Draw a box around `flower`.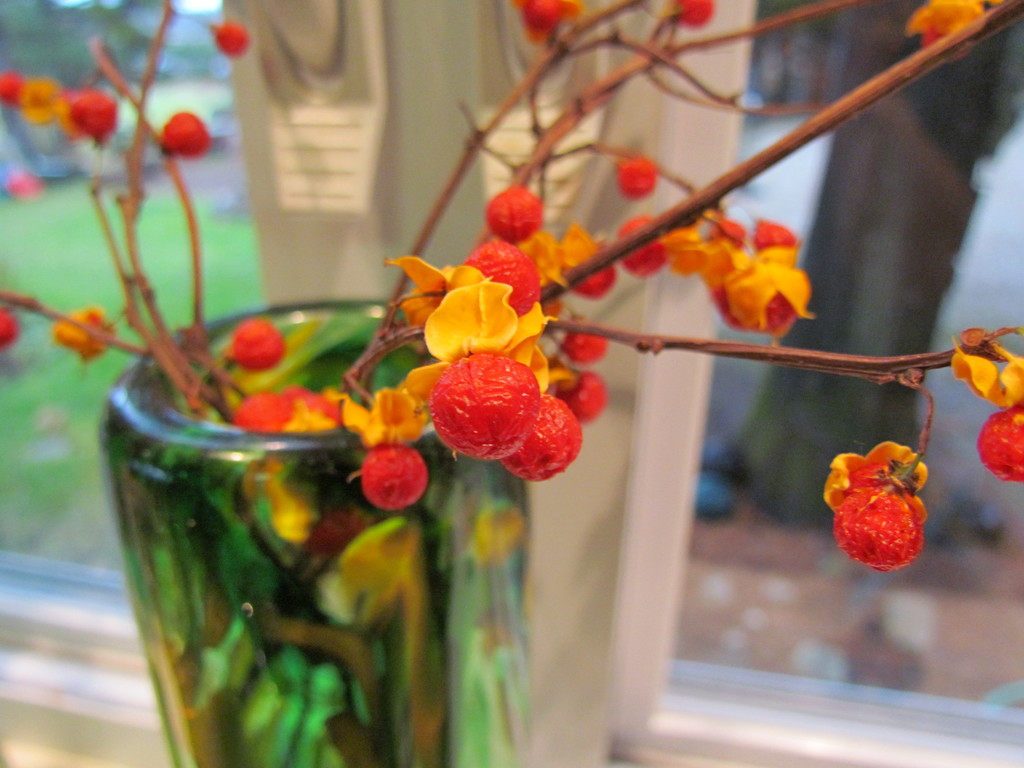
{"left": 216, "top": 15, "right": 244, "bottom": 61}.
